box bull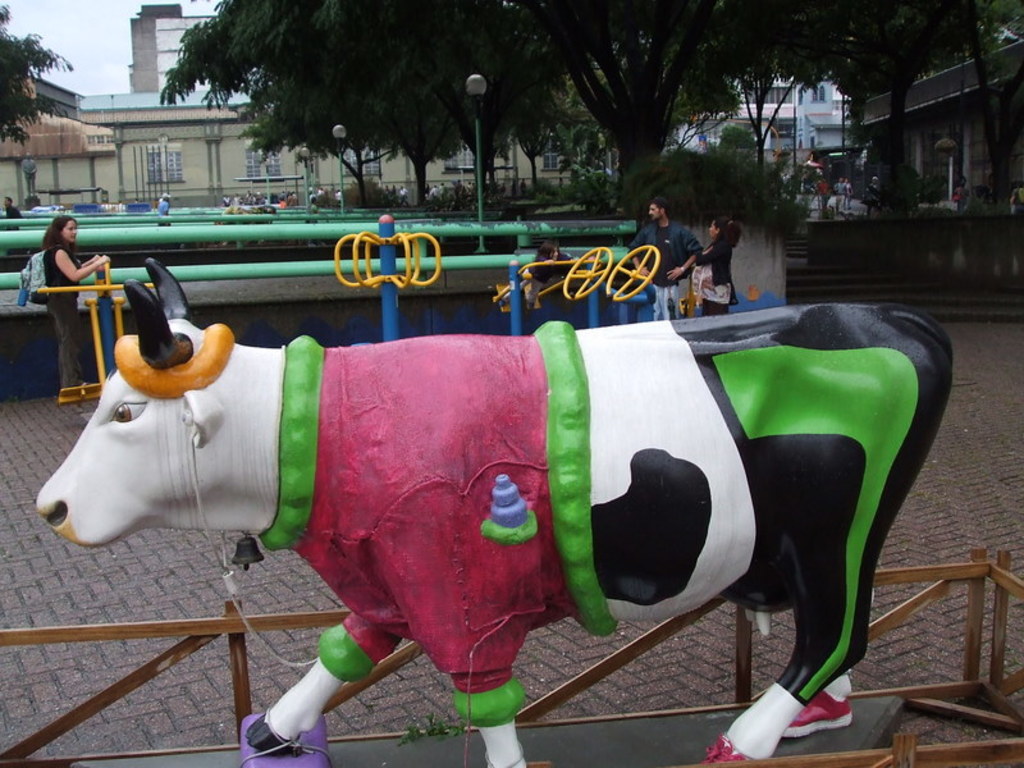
region(44, 255, 951, 767)
